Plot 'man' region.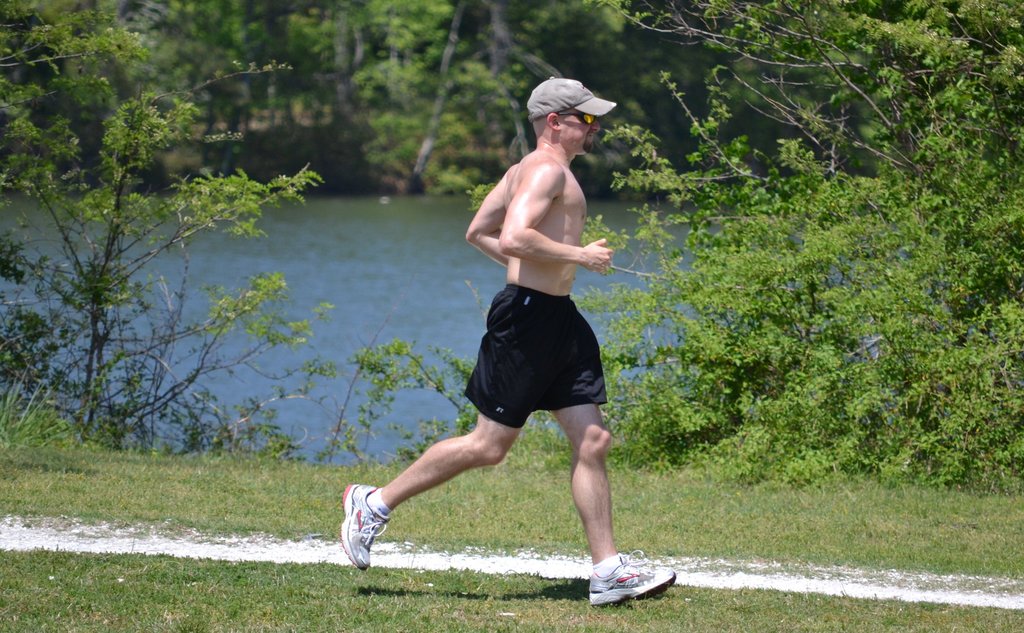
Plotted at {"x1": 364, "y1": 104, "x2": 666, "y2": 605}.
